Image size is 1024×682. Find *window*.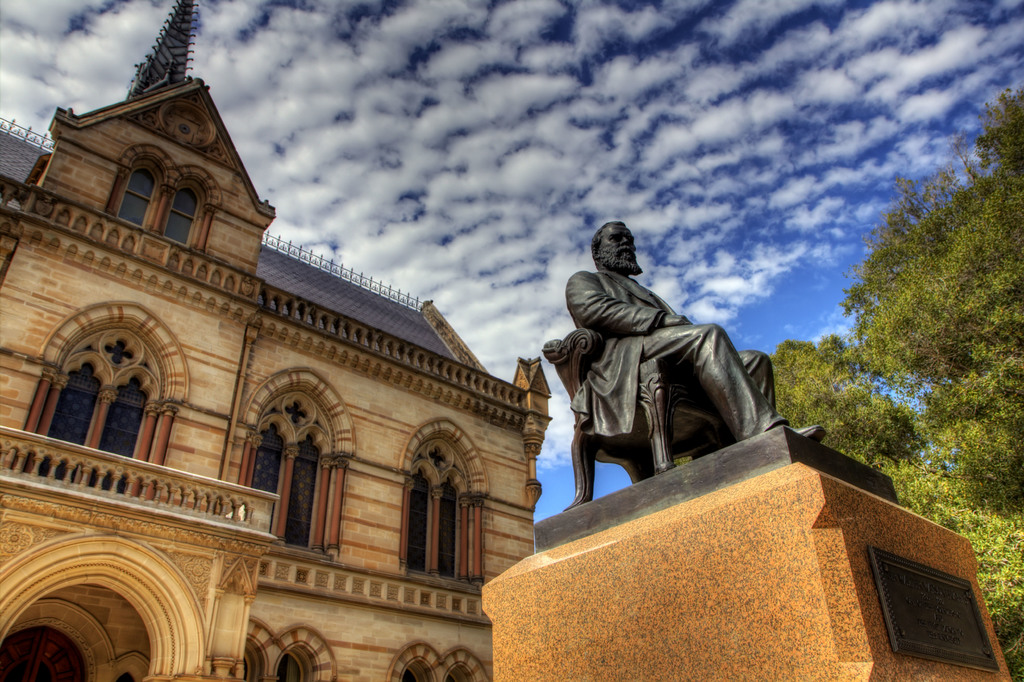
{"left": 397, "top": 416, "right": 485, "bottom": 593}.
